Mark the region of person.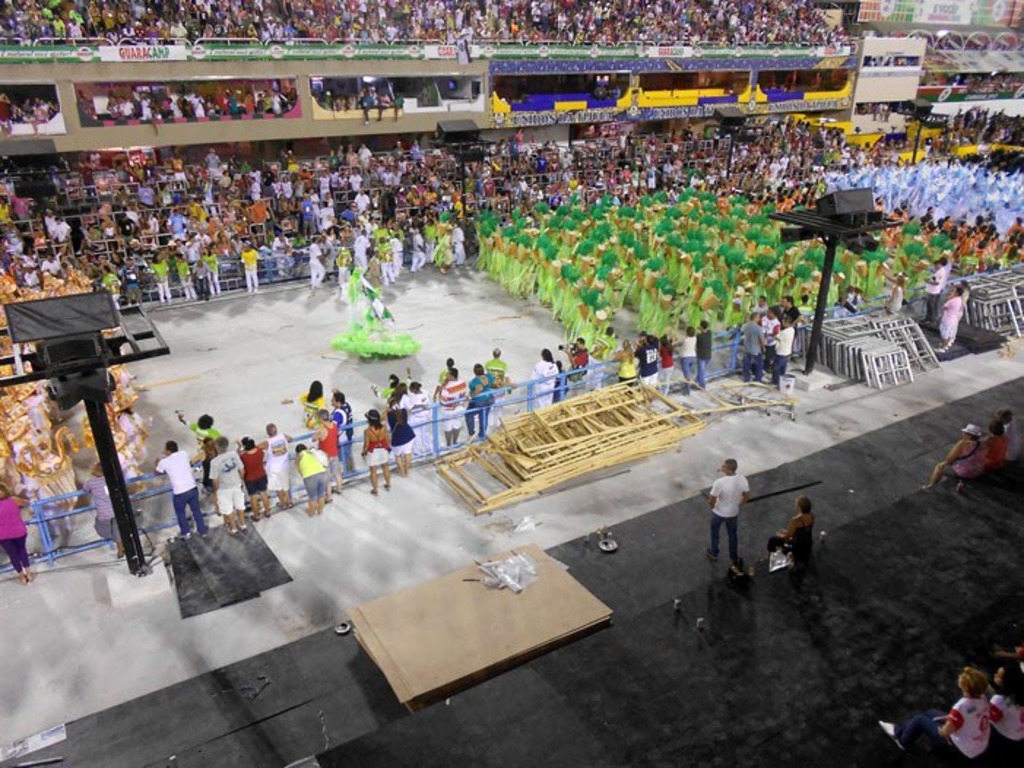
Region: bbox=[231, 439, 269, 517].
